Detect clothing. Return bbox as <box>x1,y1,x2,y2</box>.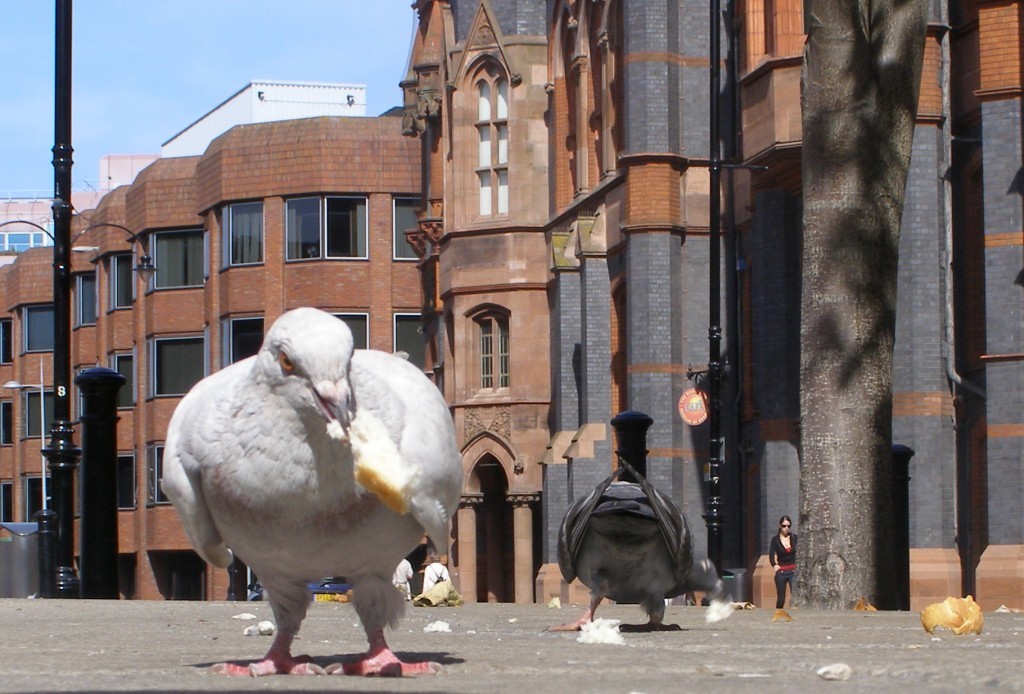
<box>390,558,414,608</box>.
